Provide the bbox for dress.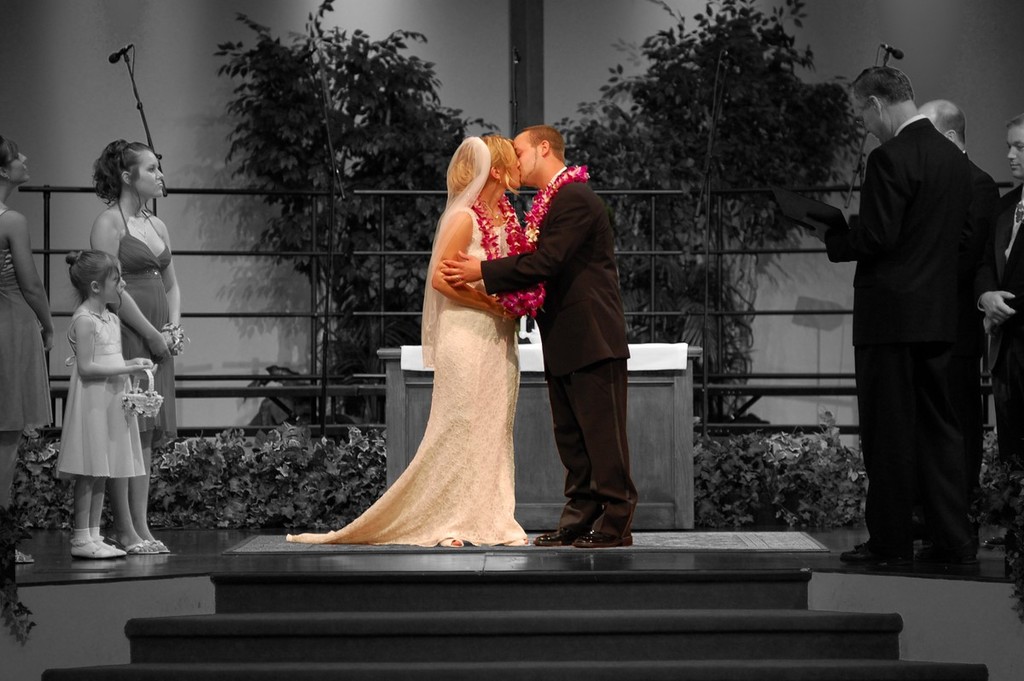
l=111, t=206, r=183, b=449.
